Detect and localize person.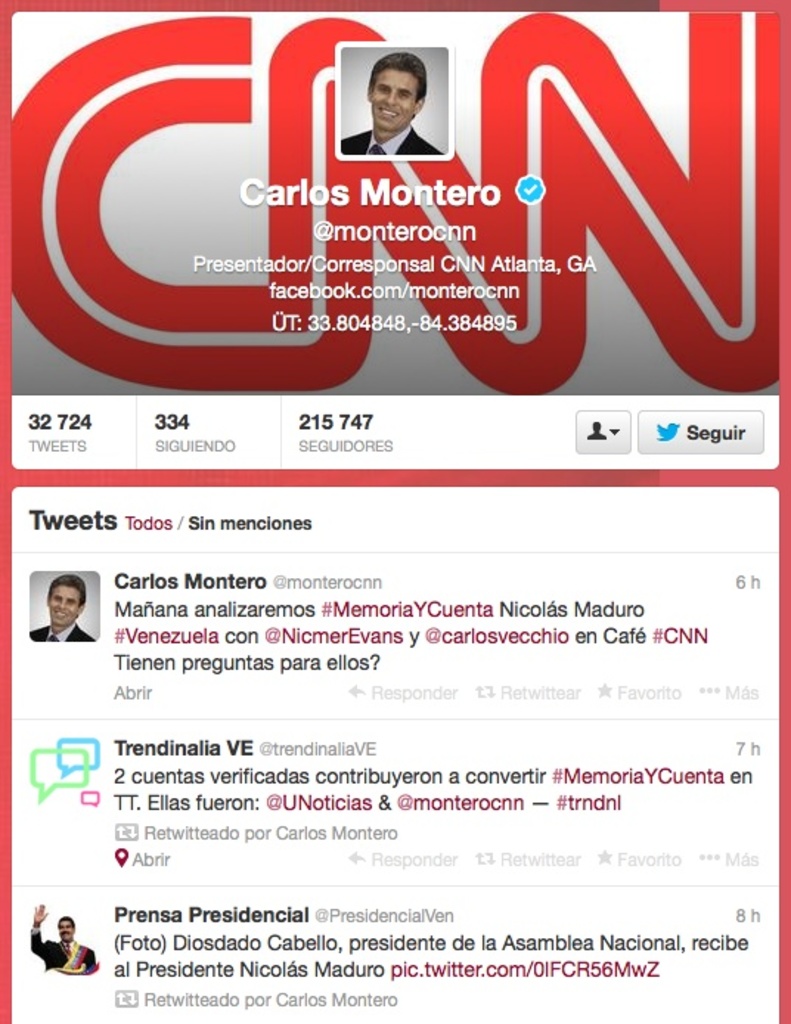
Localized at left=347, top=47, right=452, bottom=162.
